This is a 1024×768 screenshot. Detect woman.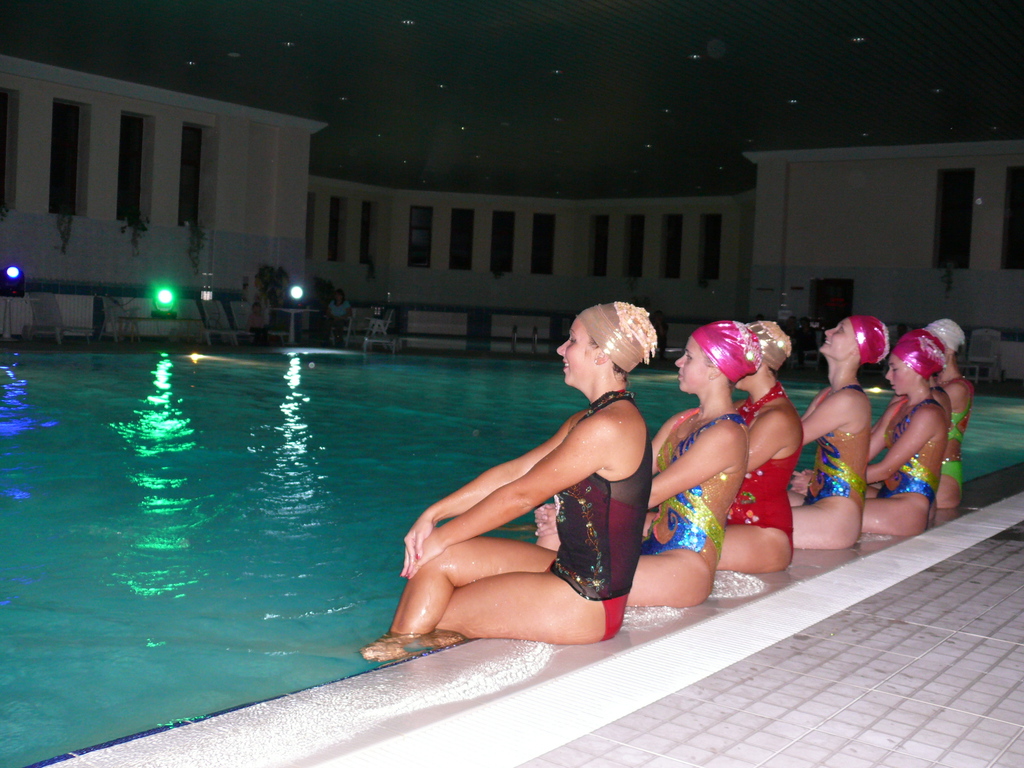
(x1=924, y1=317, x2=979, y2=509).
